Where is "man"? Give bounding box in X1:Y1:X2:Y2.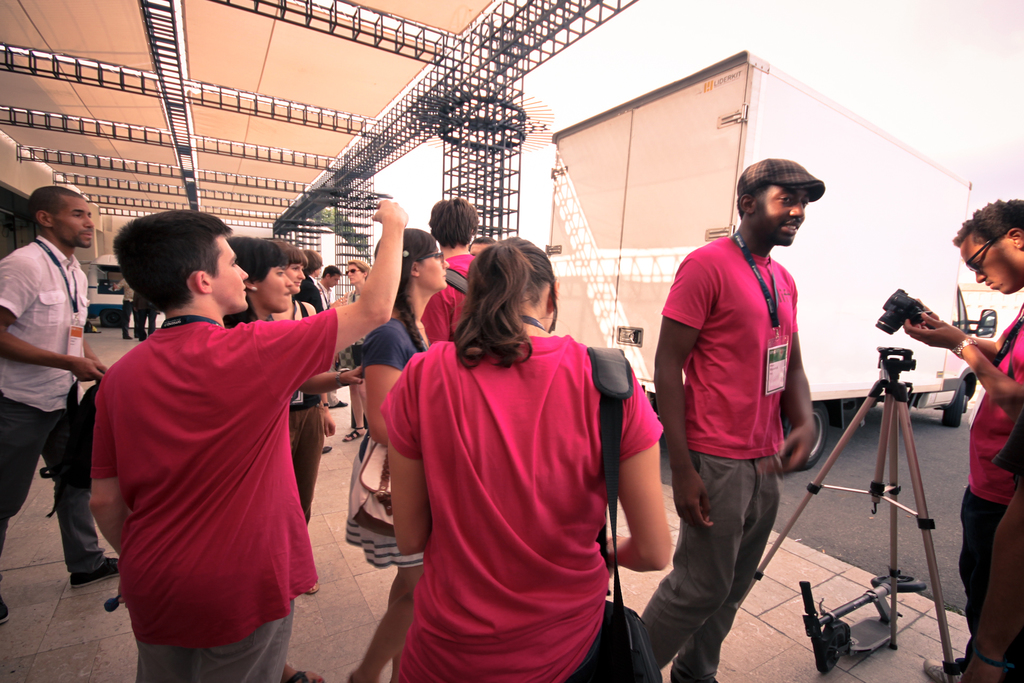
0:187:130:625.
